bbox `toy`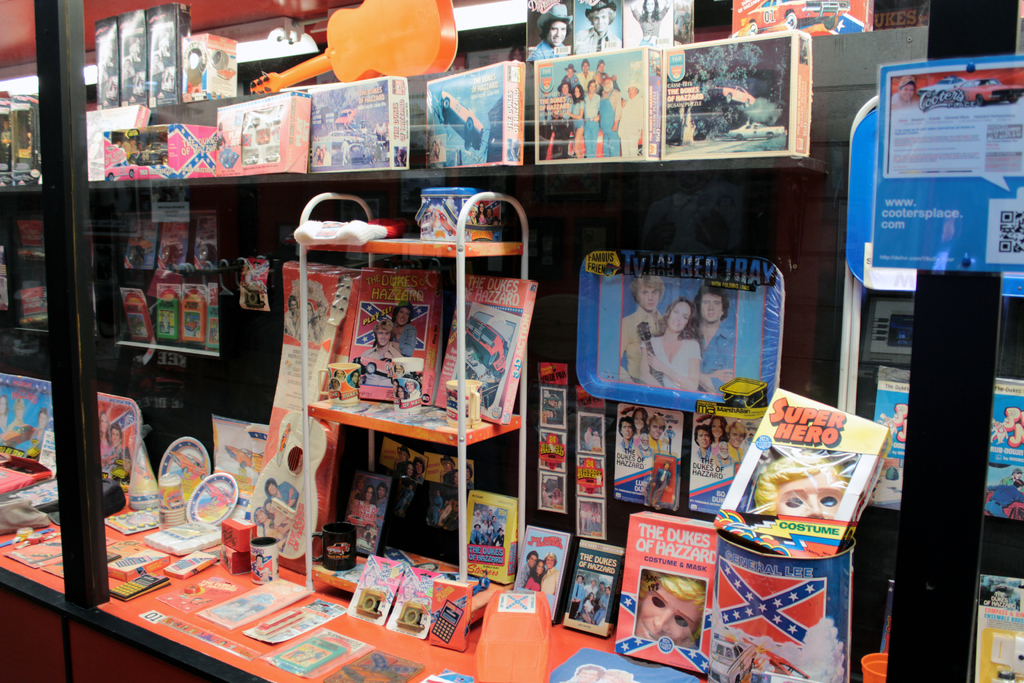
locate(430, 598, 460, 645)
